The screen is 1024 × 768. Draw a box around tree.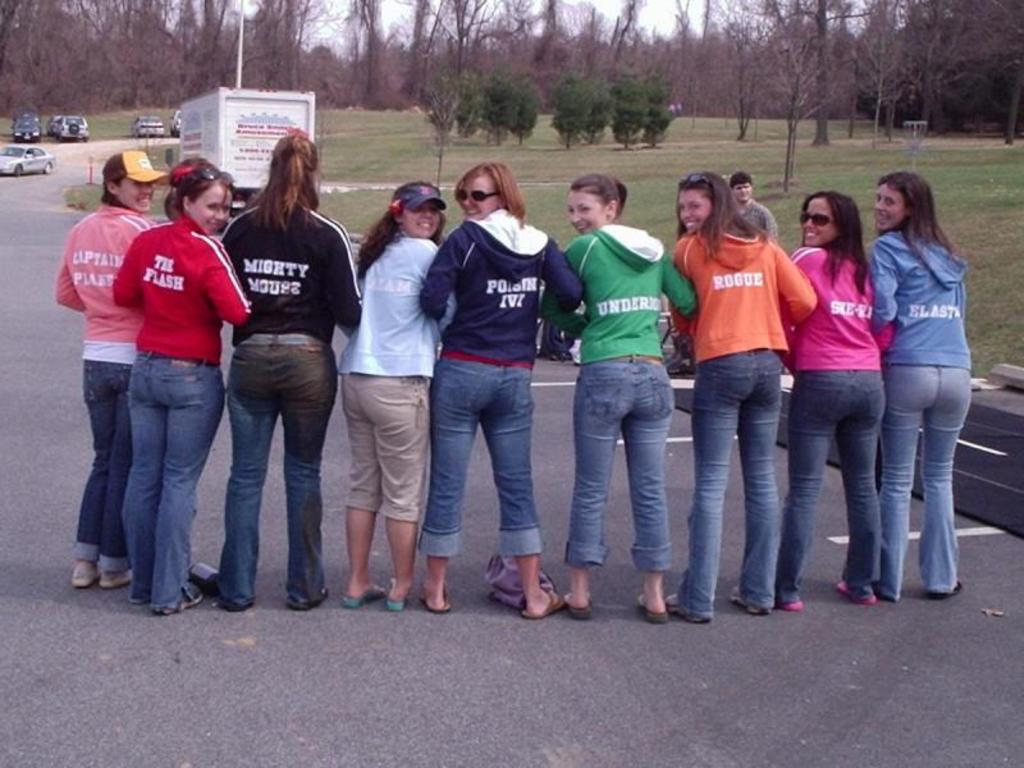
region(774, 40, 826, 188).
